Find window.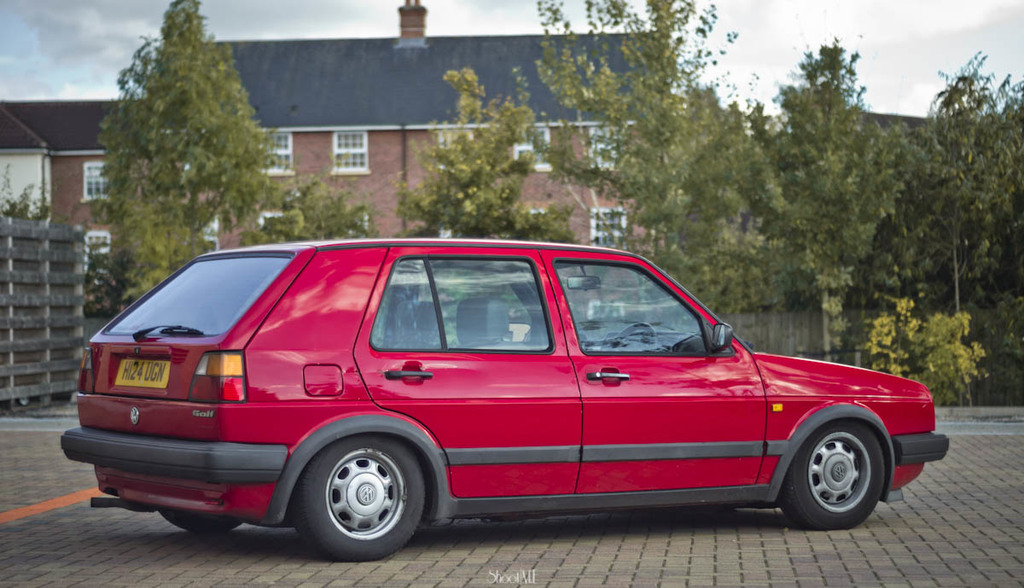
region(330, 130, 364, 169).
